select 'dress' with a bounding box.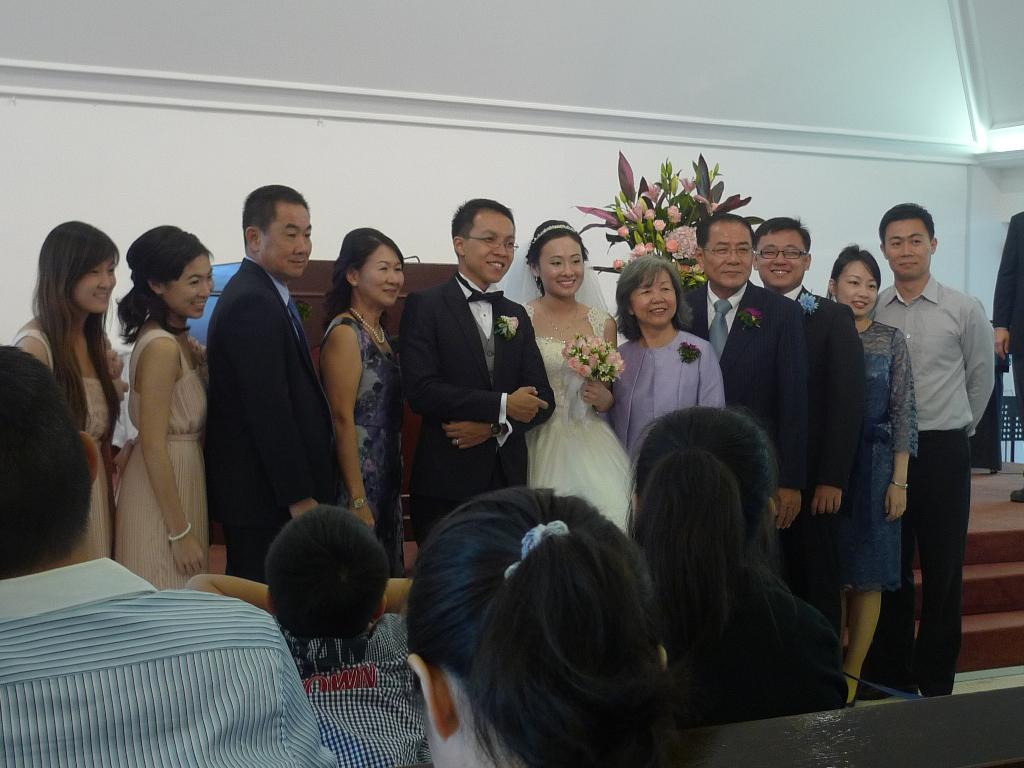
<bbox>856, 317, 918, 595</bbox>.
